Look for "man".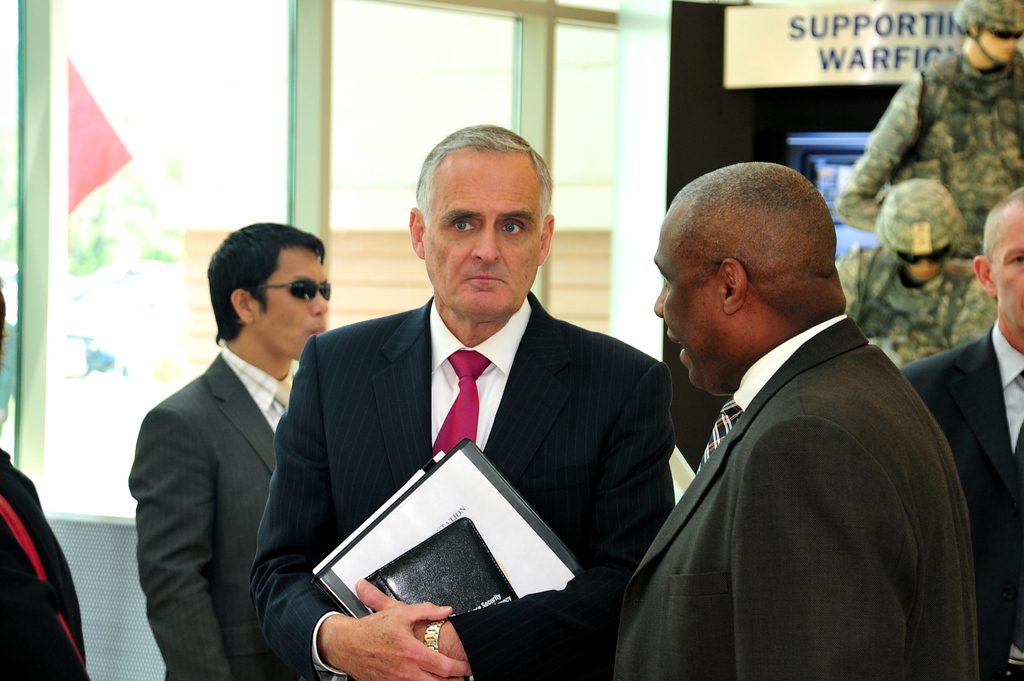
Found: 127/223/333/680.
